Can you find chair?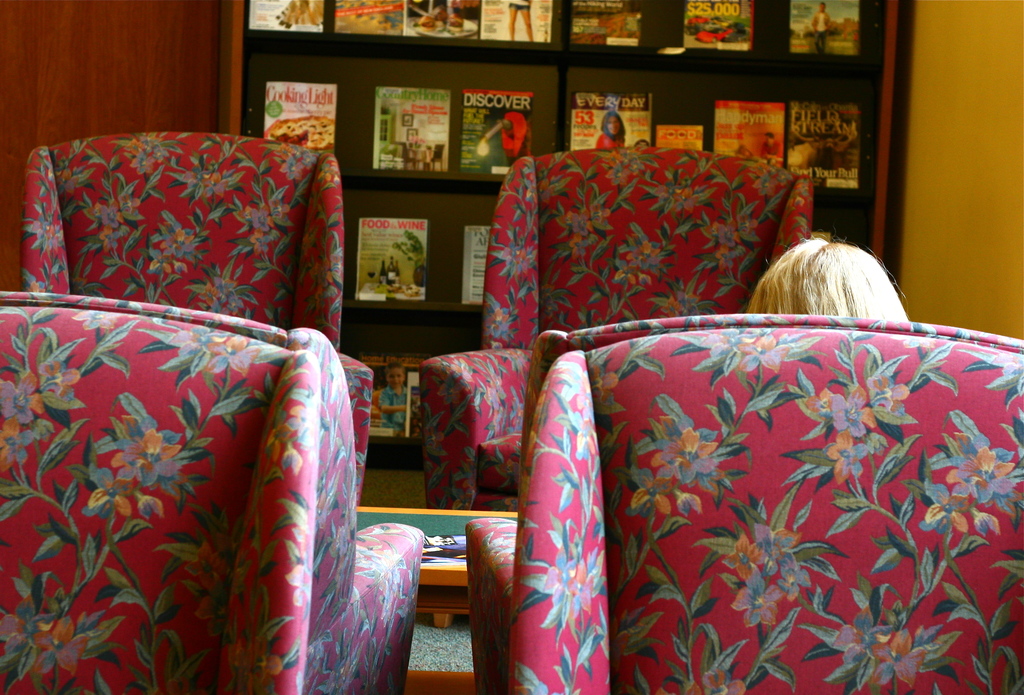
Yes, bounding box: bbox=[18, 131, 372, 506].
